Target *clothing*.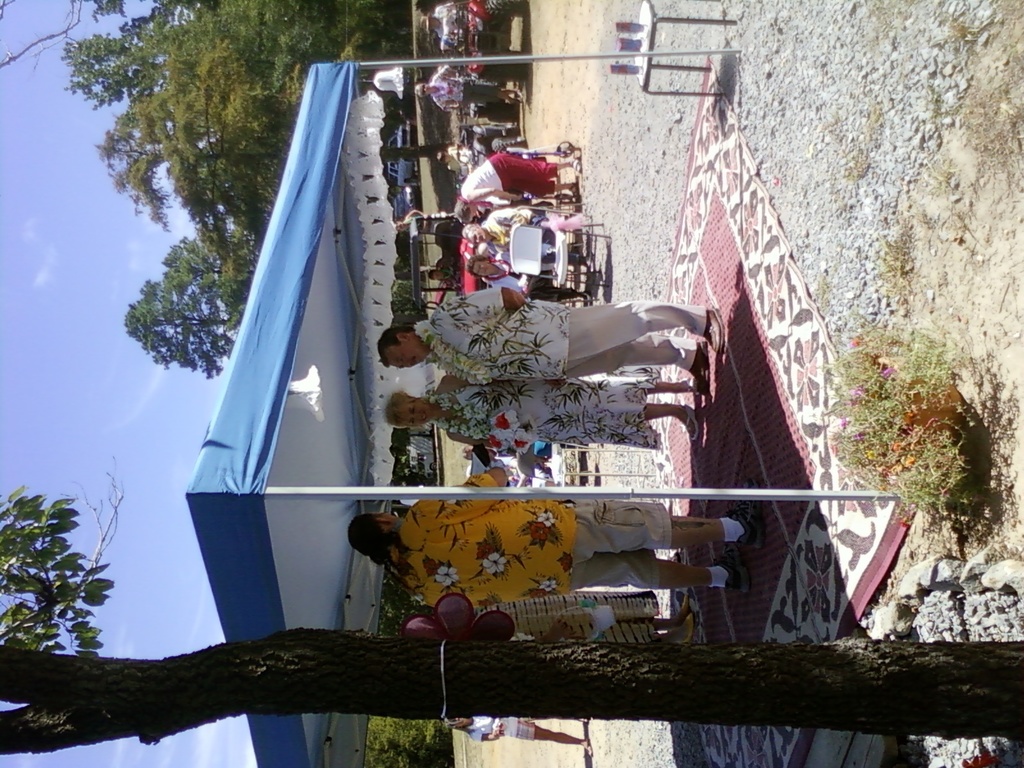
Target region: bbox=(427, 285, 705, 373).
